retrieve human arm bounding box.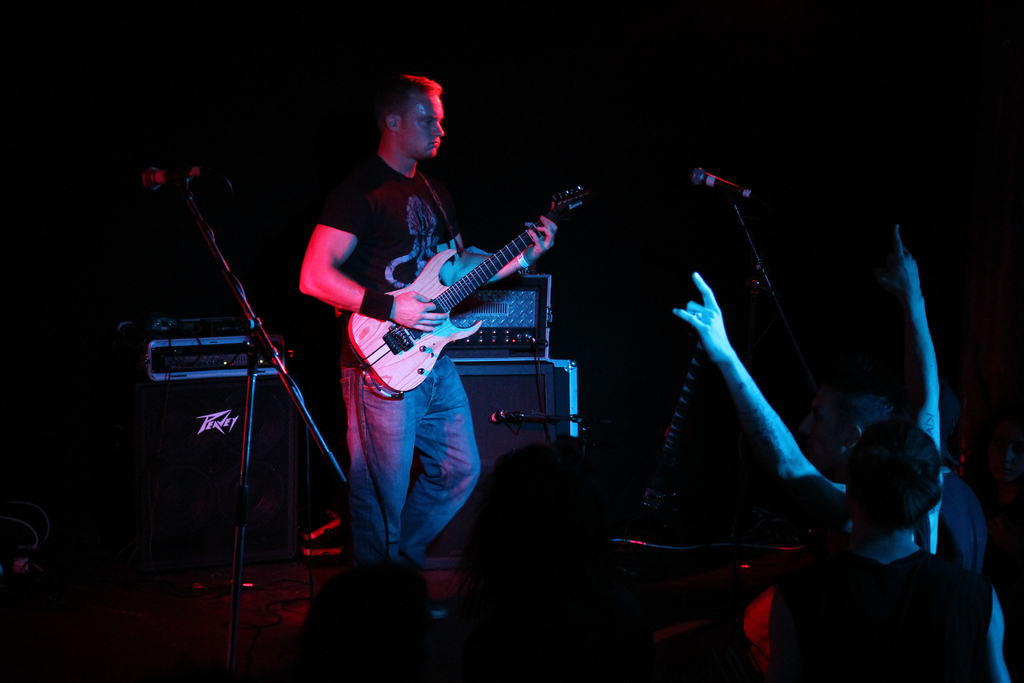
Bounding box: detection(666, 297, 833, 537).
